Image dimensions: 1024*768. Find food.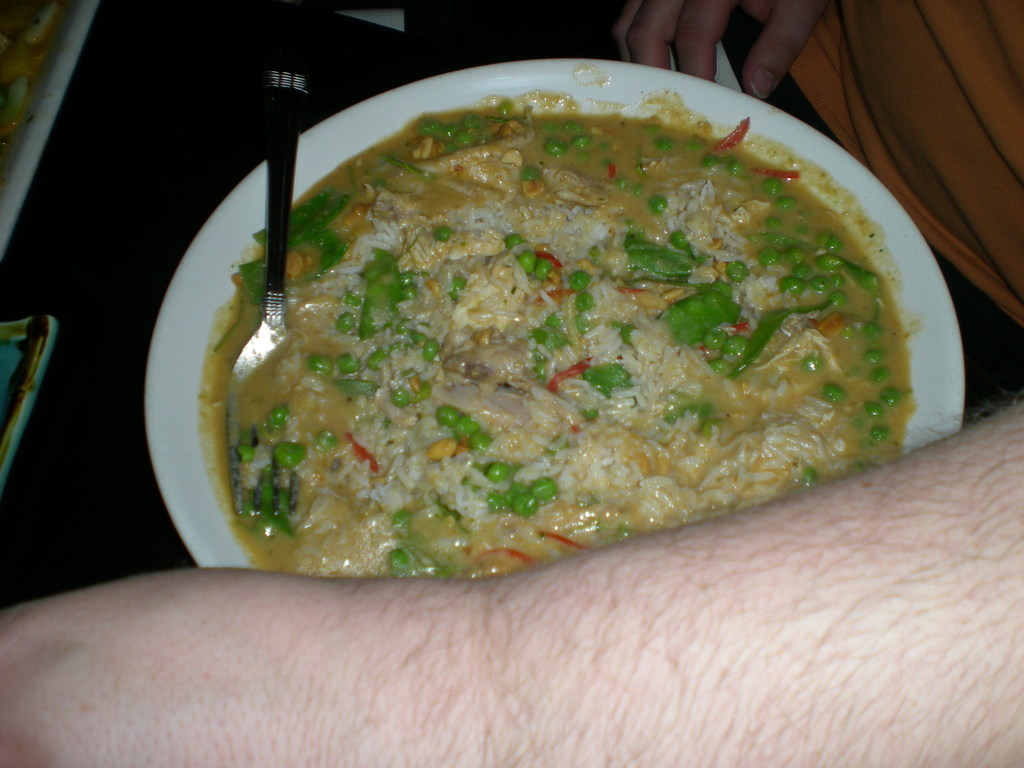
241,74,880,600.
